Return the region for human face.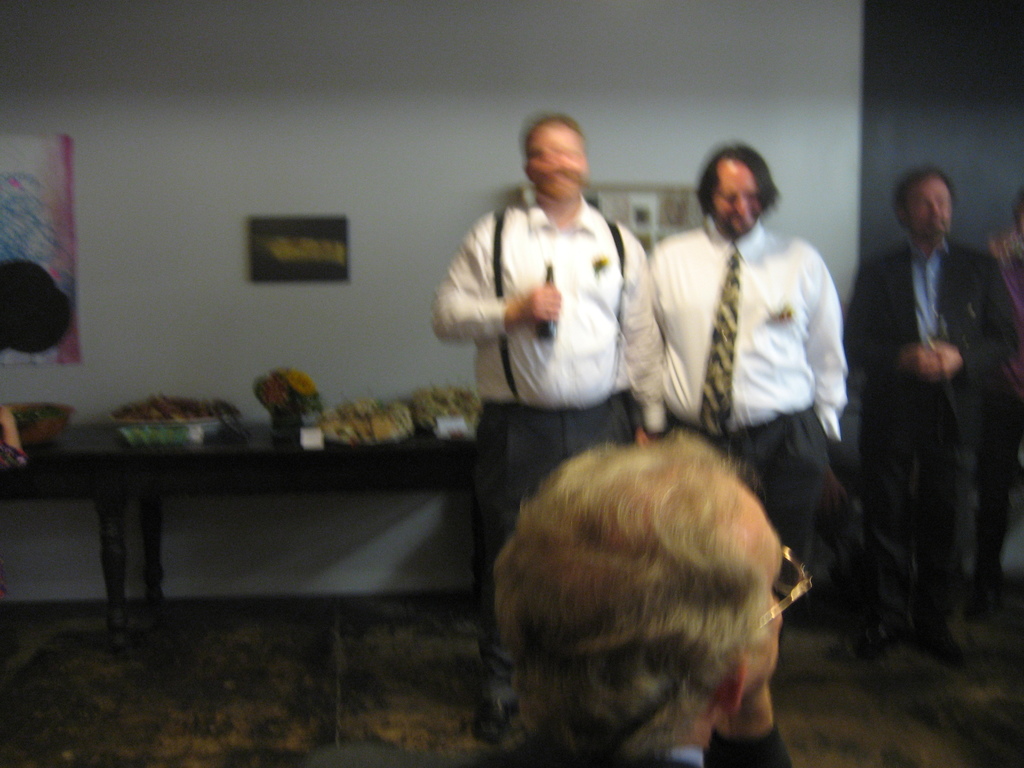
[529, 127, 591, 198].
